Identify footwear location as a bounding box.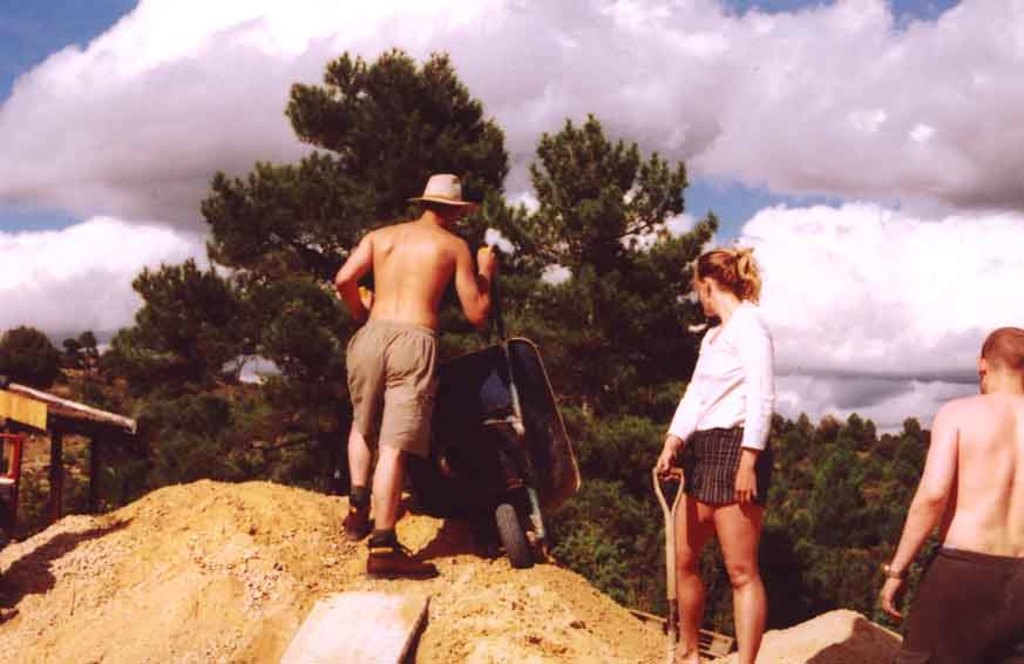
locate(371, 537, 440, 577).
